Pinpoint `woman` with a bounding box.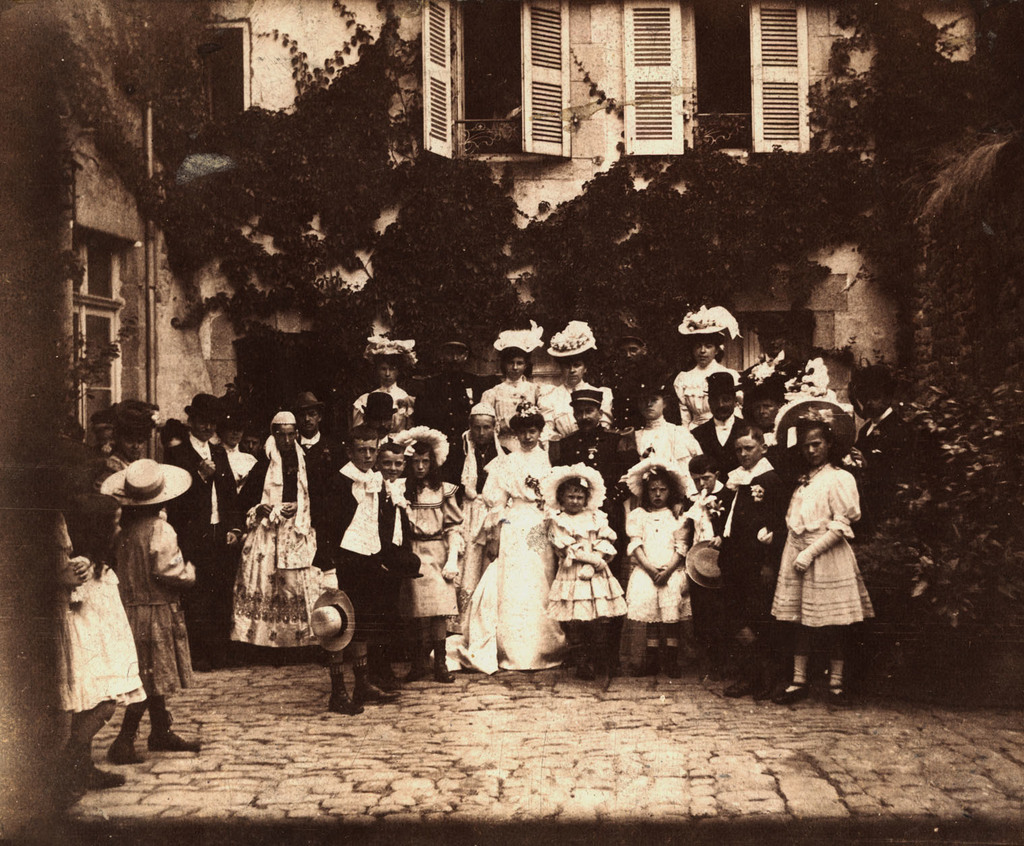
<region>773, 396, 890, 690</region>.
